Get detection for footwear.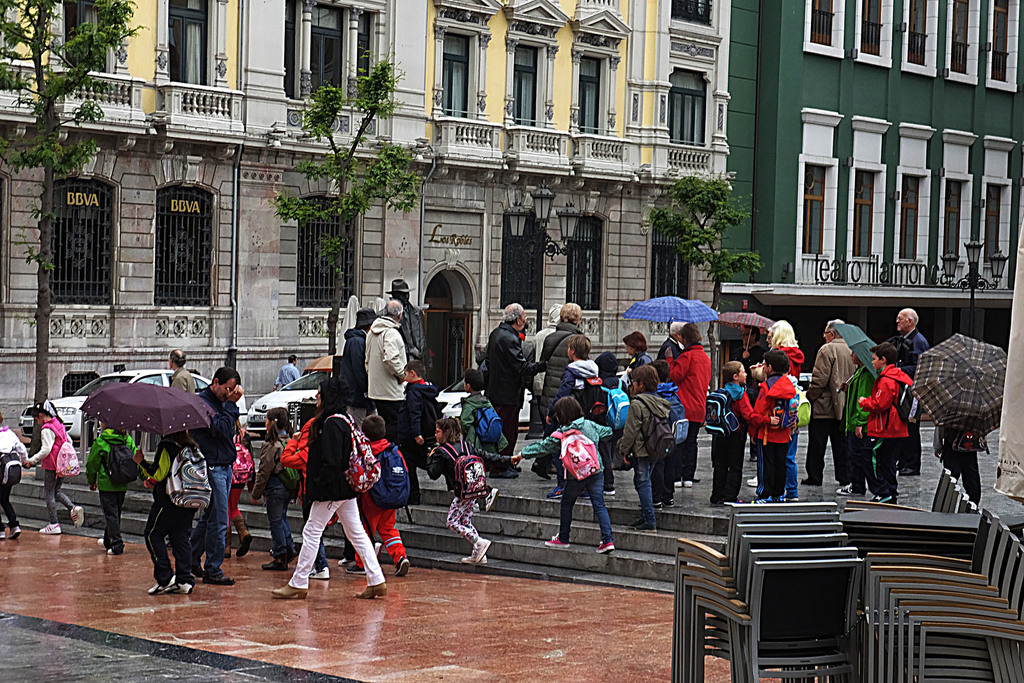
Detection: x1=68, y1=504, x2=84, y2=527.
